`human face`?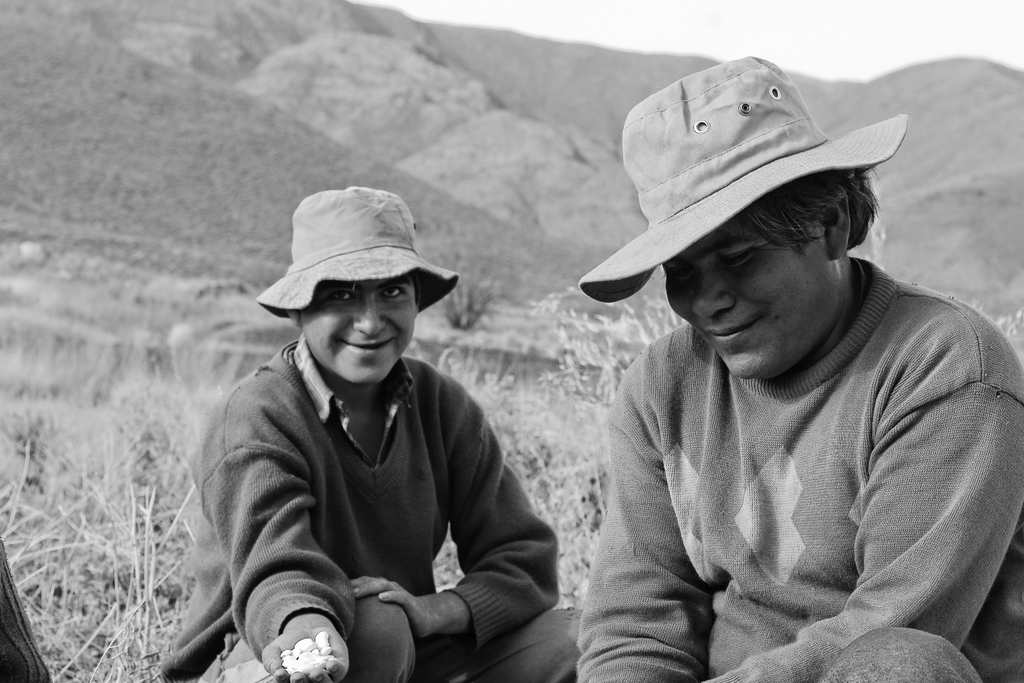
bbox=[662, 217, 833, 383]
